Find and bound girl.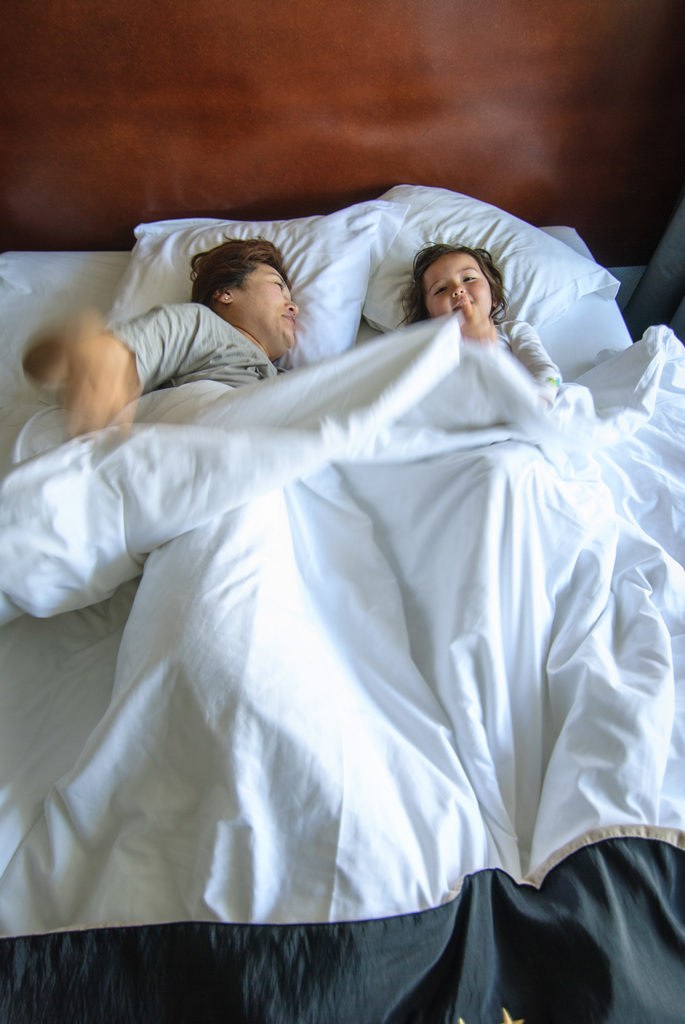
Bound: box(395, 241, 563, 402).
